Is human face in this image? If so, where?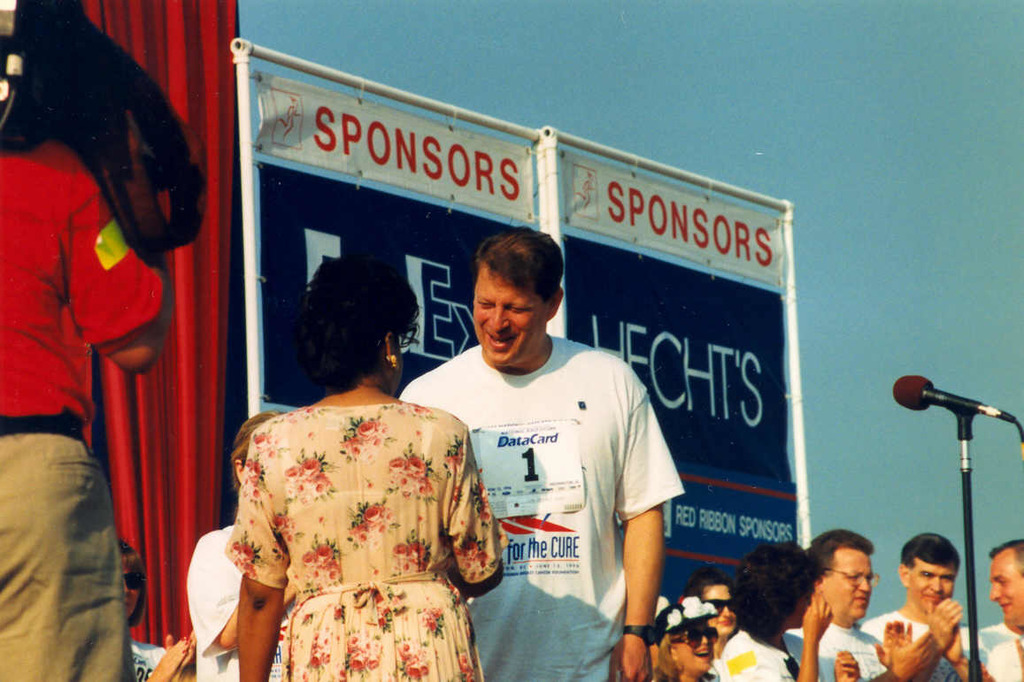
Yes, at detection(705, 585, 733, 638).
